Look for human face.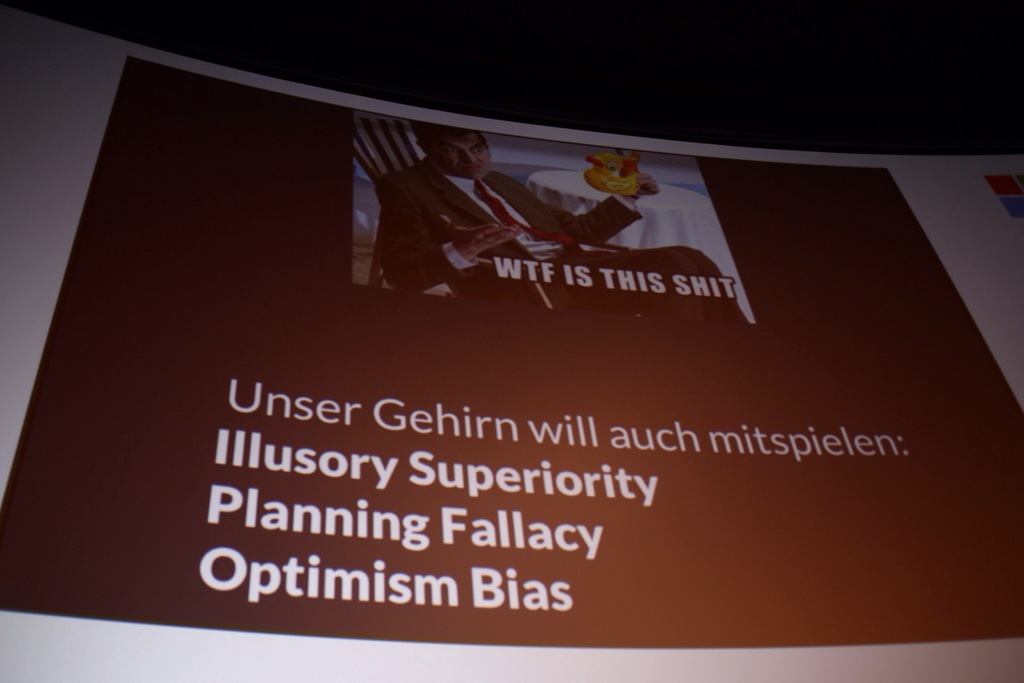
Found: box=[424, 133, 495, 181].
